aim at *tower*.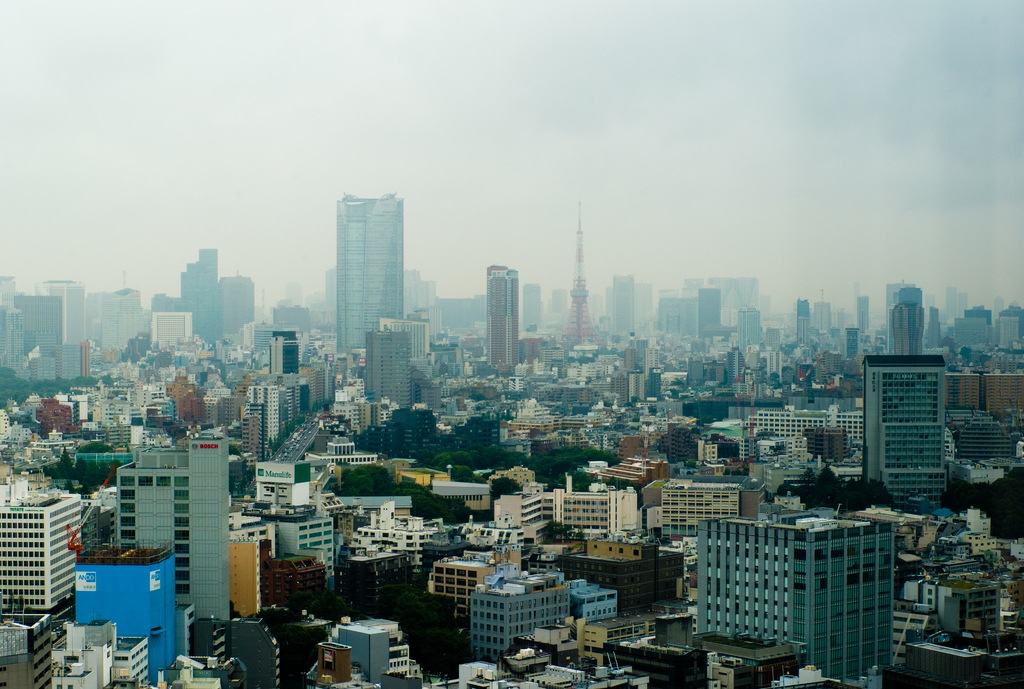
Aimed at bbox=(198, 243, 219, 332).
